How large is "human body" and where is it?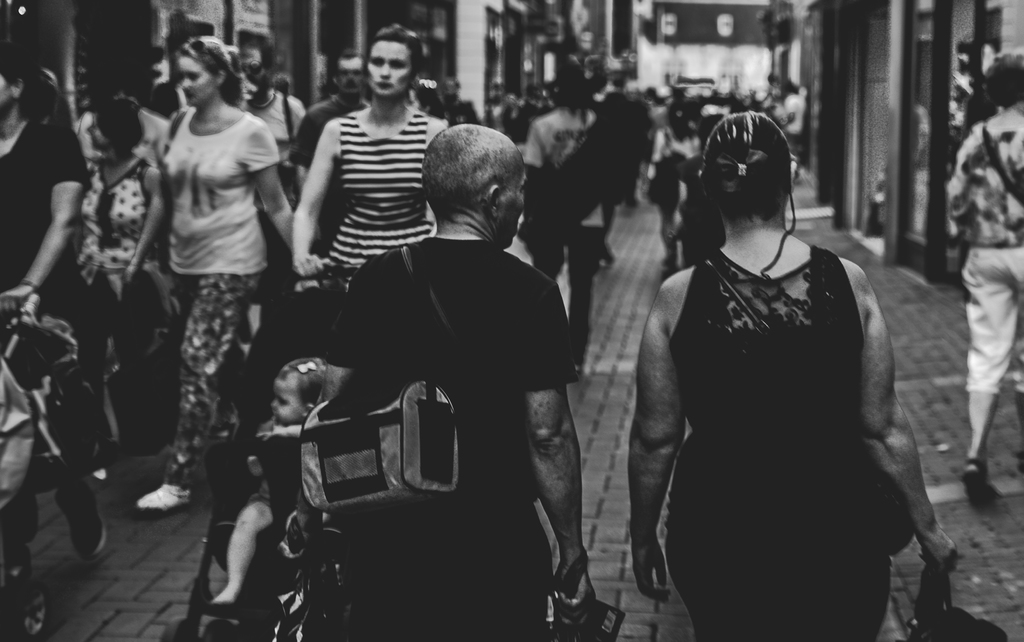
Bounding box: [left=0, top=47, right=105, bottom=634].
